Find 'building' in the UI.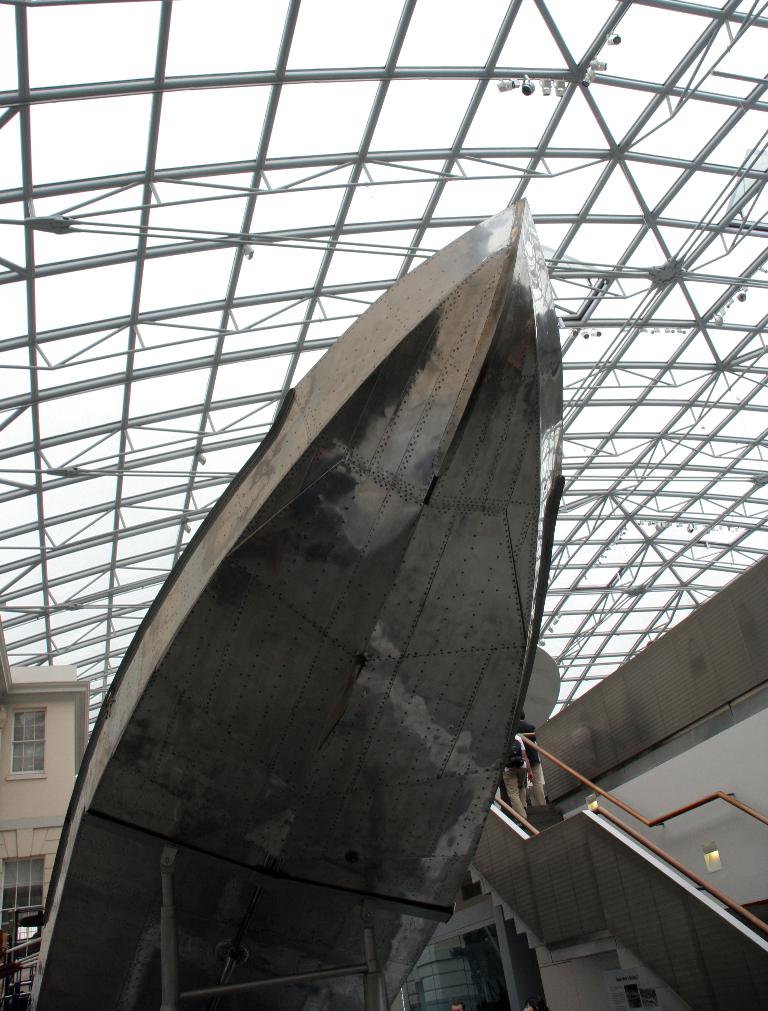
UI element at left=0, top=628, right=101, bottom=1010.
